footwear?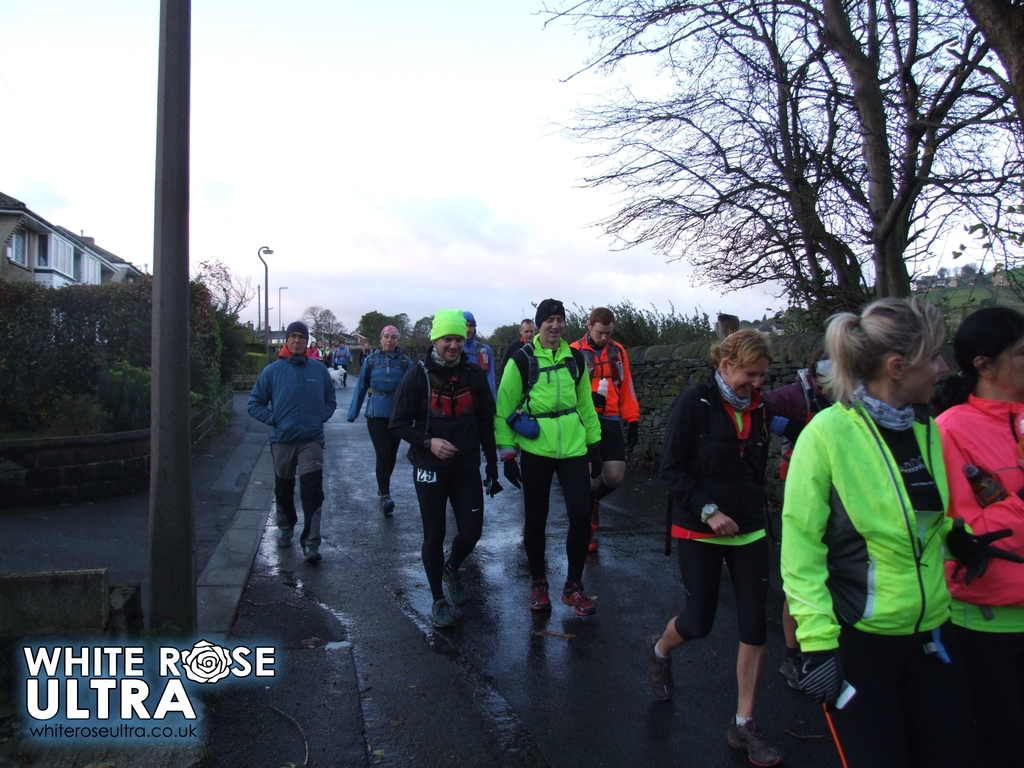
box(431, 596, 456, 627)
